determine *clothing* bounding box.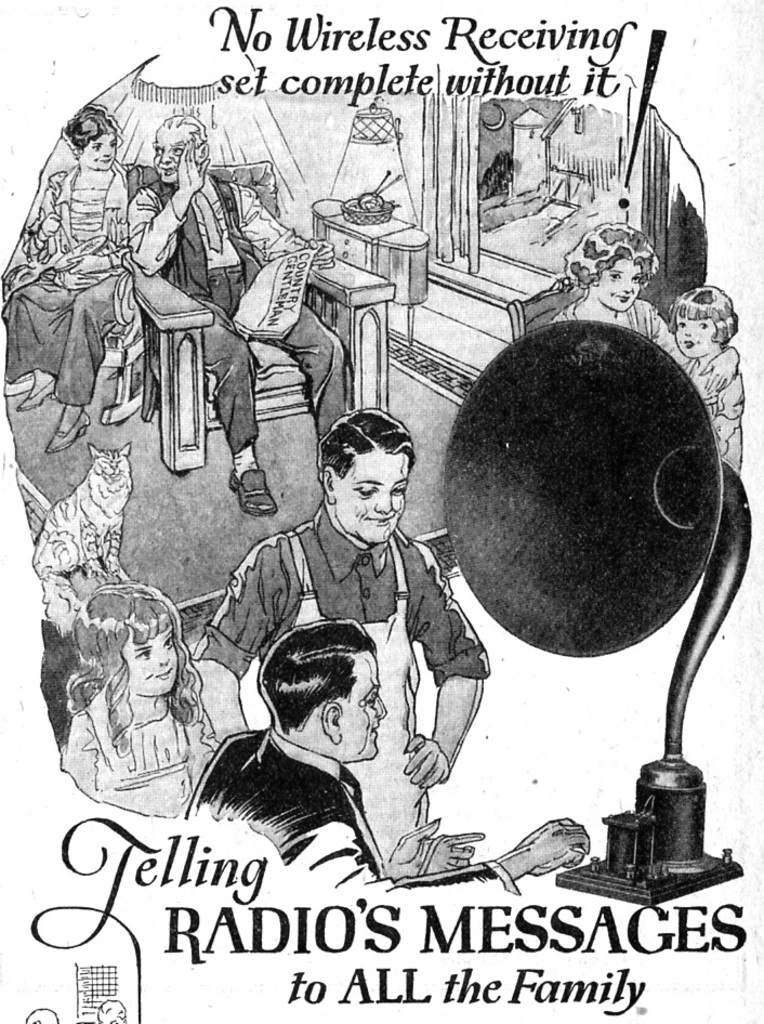
Determined: crop(527, 263, 701, 393).
